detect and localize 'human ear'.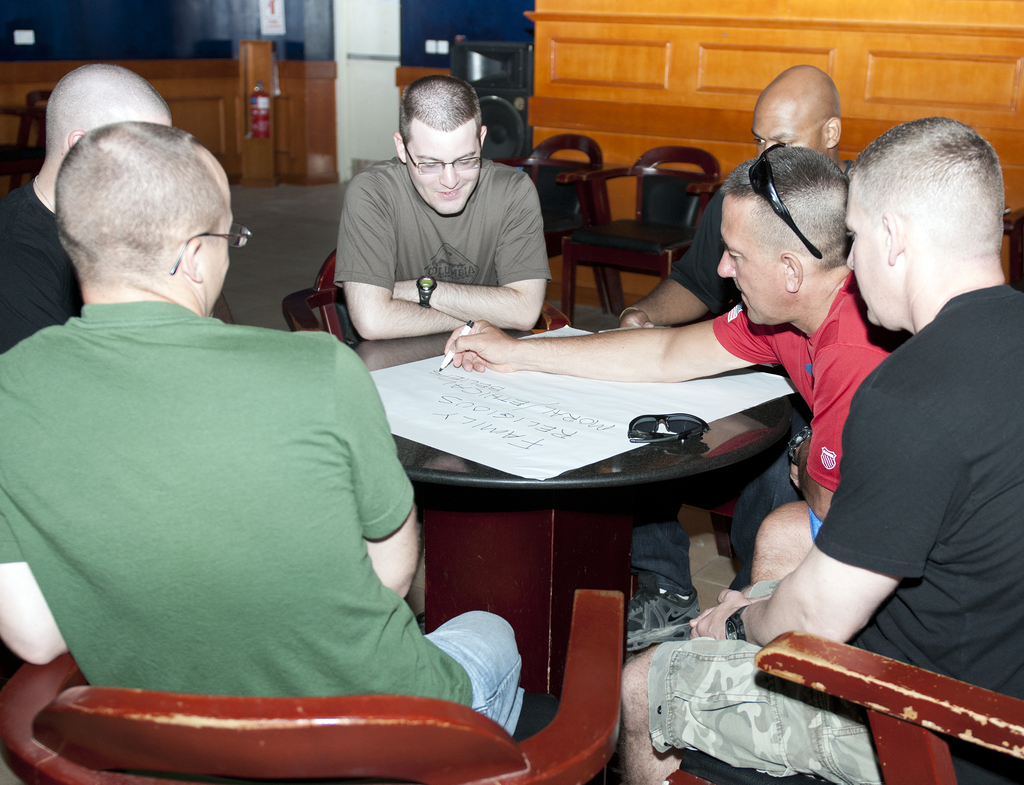
Localized at <bbox>779, 250, 803, 293</bbox>.
